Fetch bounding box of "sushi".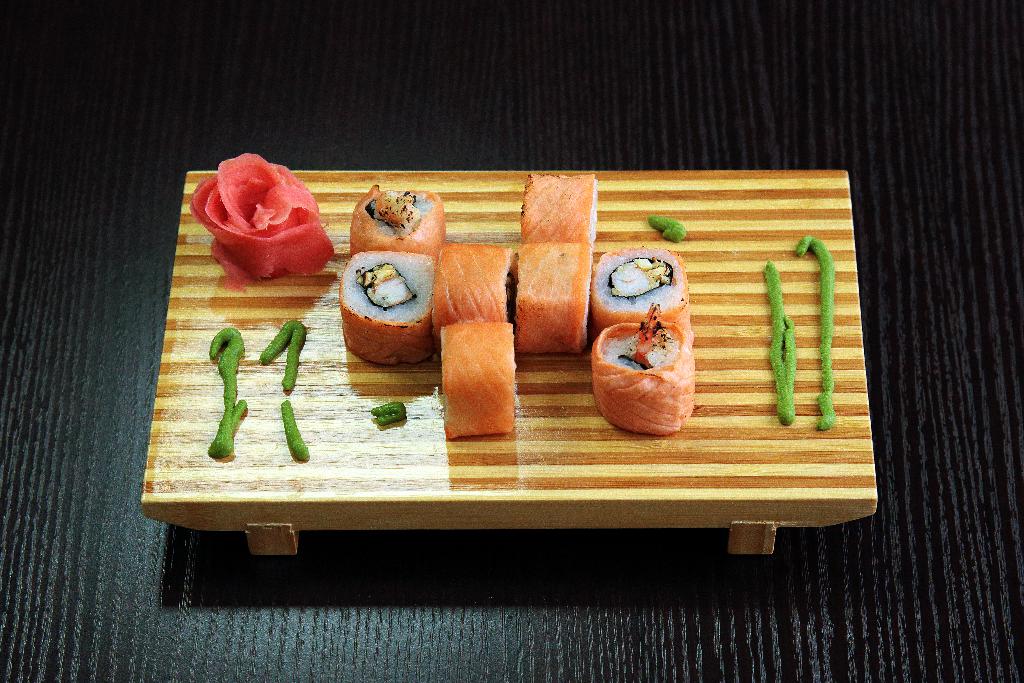
Bbox: box=[343, 256, 429, 334].
